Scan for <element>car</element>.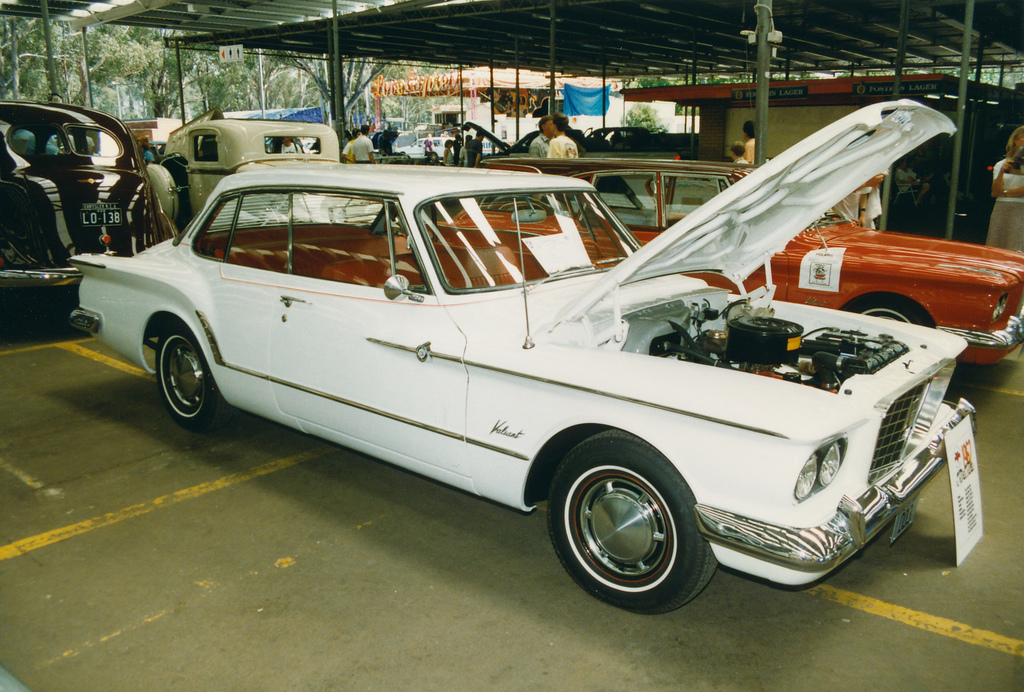
Scan result: x1=208, y1=150, x2=1023, y2=380.
